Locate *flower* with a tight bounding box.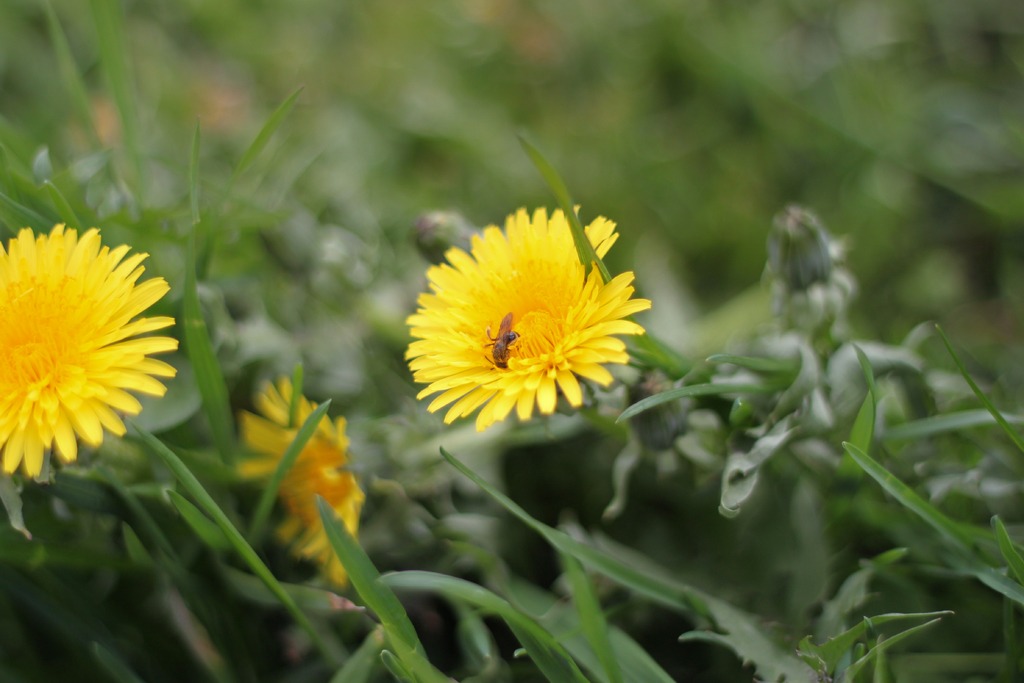
select_region(236, 377, 381, 576).
